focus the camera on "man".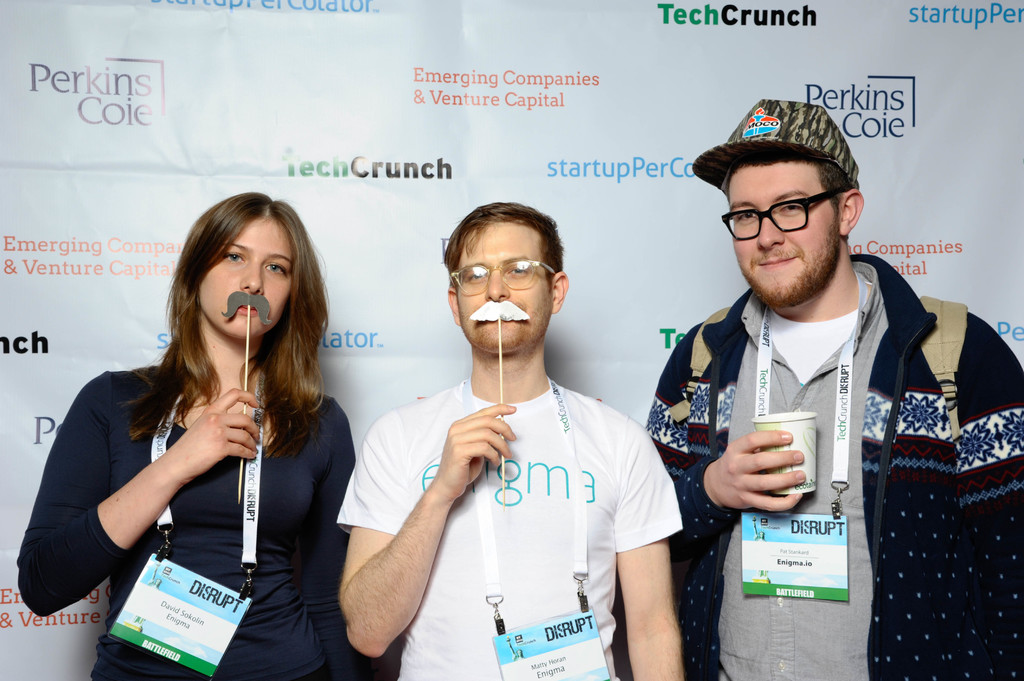
Focus region: bbox=[333, 196, 680, 680].
